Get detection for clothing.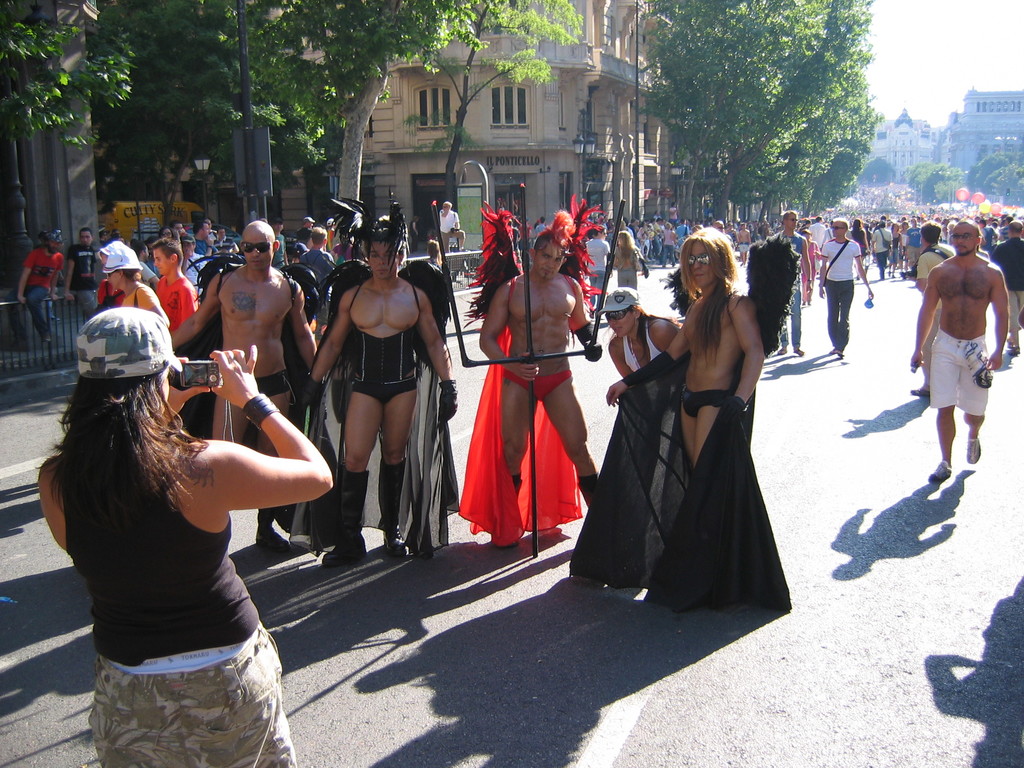
Detection: <region>622, 319, 663, 371</region>.
